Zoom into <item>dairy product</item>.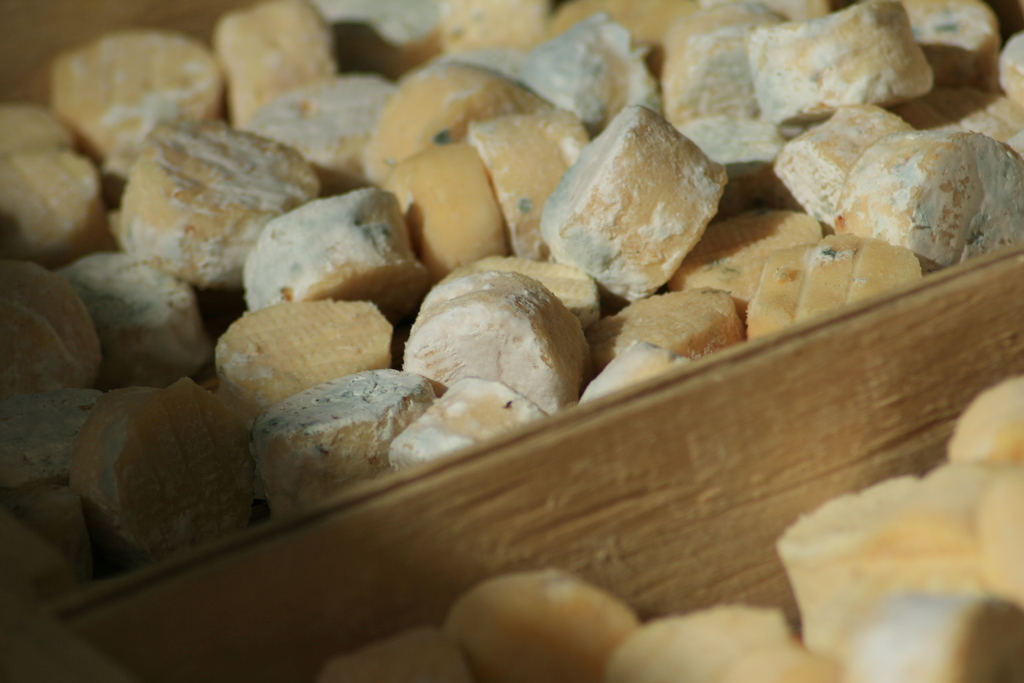
Zoom target: <bbox>223, 9, 320, 109</bbox>.
